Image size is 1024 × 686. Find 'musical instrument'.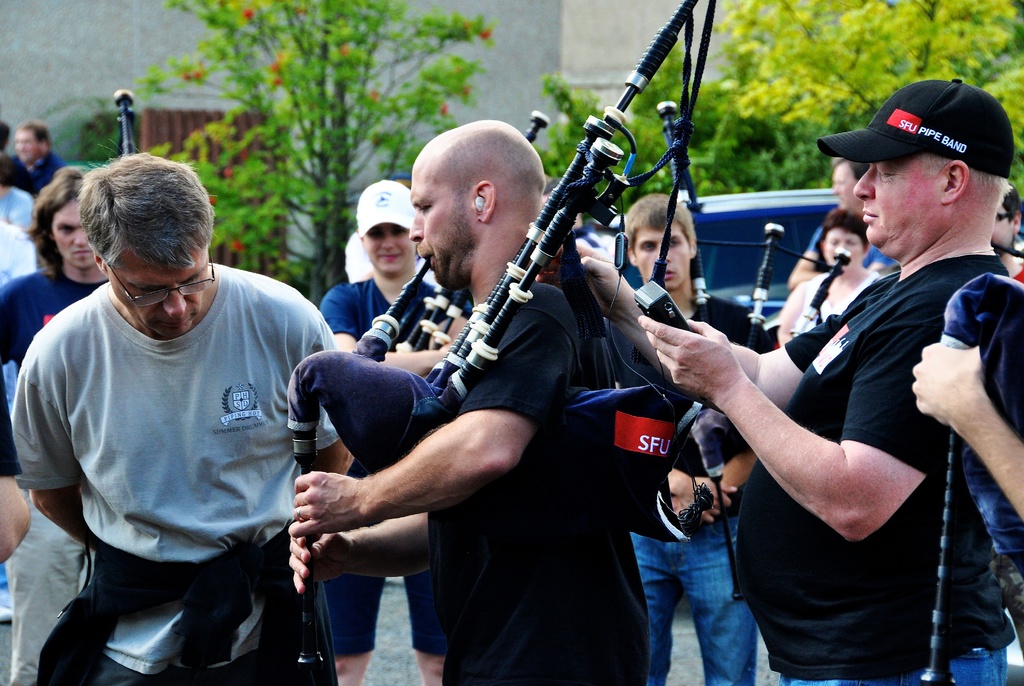
crop(284, 0, 724, 675).
